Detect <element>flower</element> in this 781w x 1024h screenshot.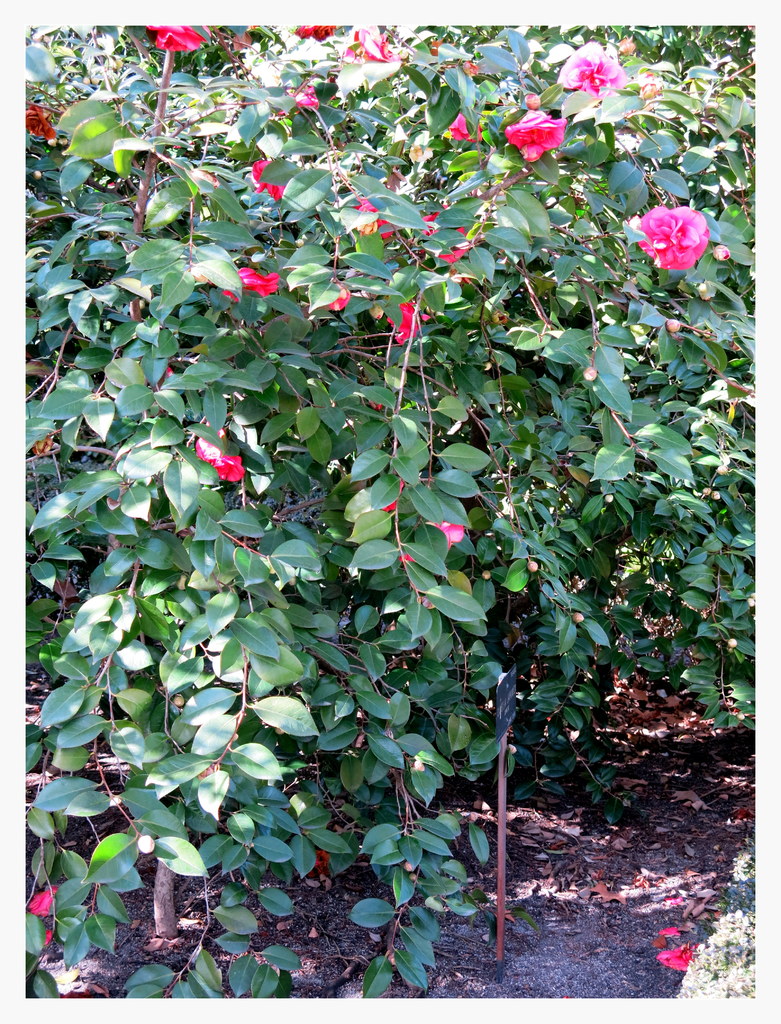
Detection: l=215, t=267, r=277, b=299.
